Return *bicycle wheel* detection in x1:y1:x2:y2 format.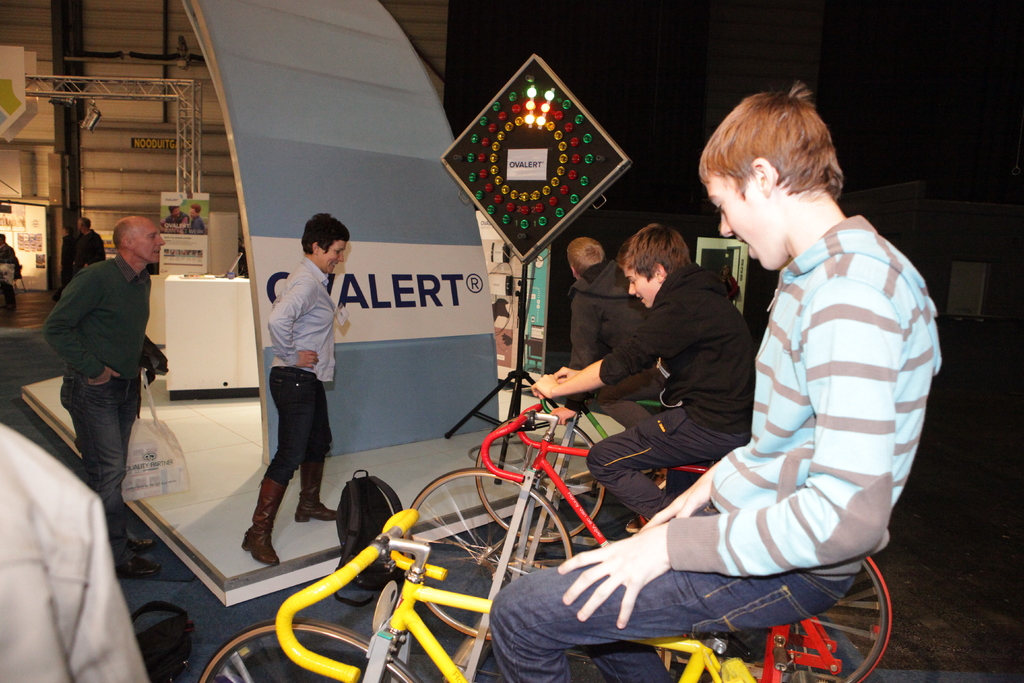
196:618:423:682.
